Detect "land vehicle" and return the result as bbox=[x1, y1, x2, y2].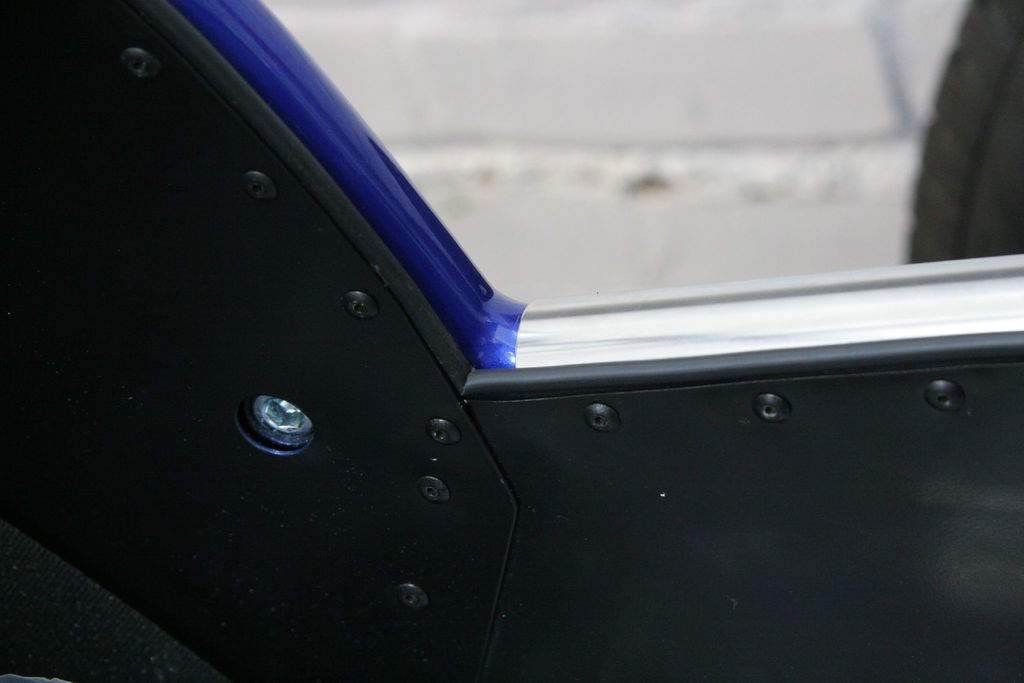
bbox=[3, 0, 1023, 682].
